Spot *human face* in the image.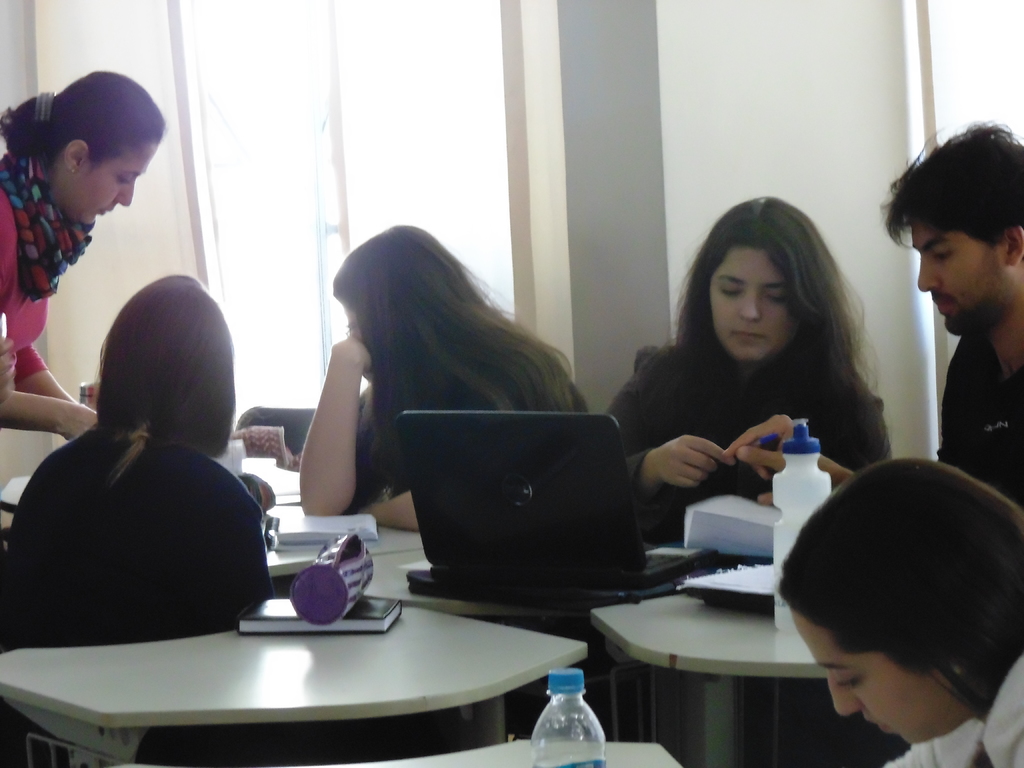
*human face* found at box(707, 245, 796, 359).
